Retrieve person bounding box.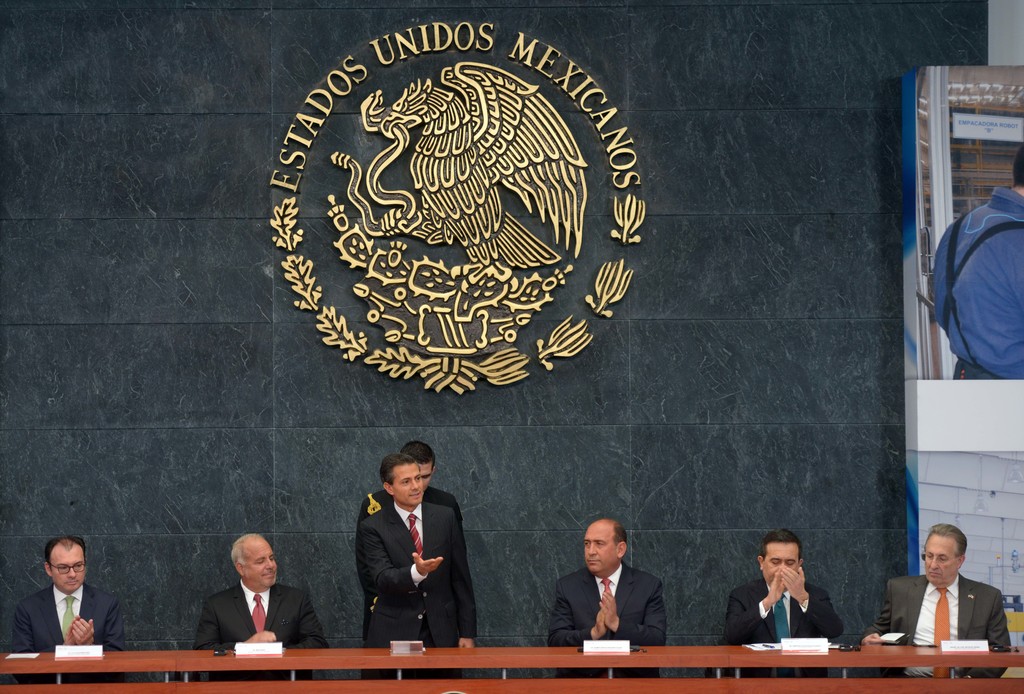
Bounding box: (354,452,476,674).
